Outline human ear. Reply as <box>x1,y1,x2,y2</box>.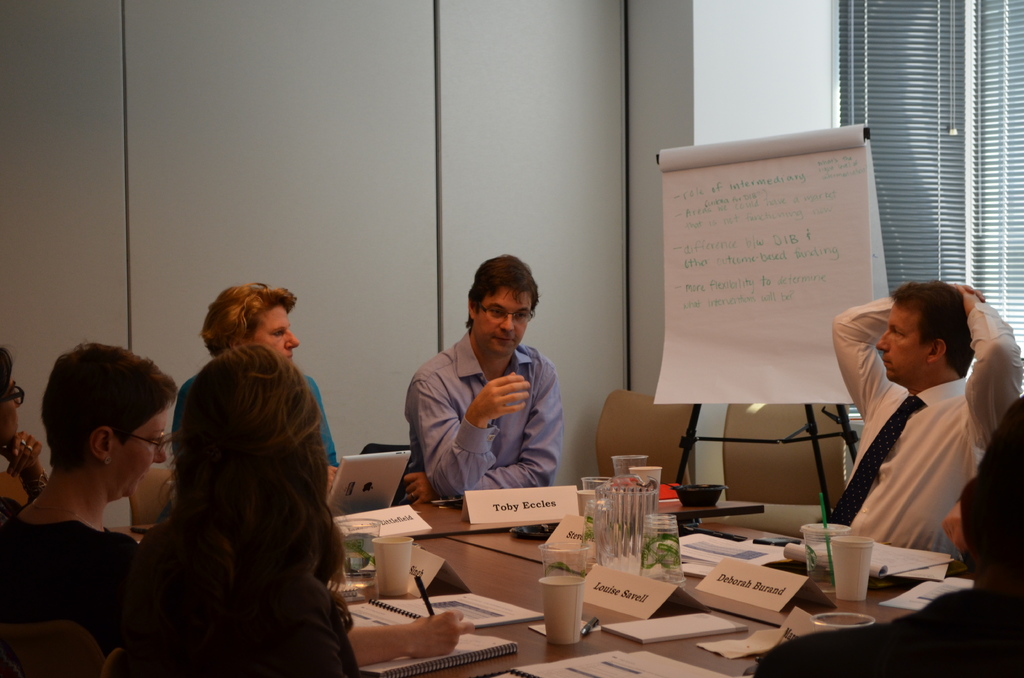
<box>468,302,479,320</box>.
